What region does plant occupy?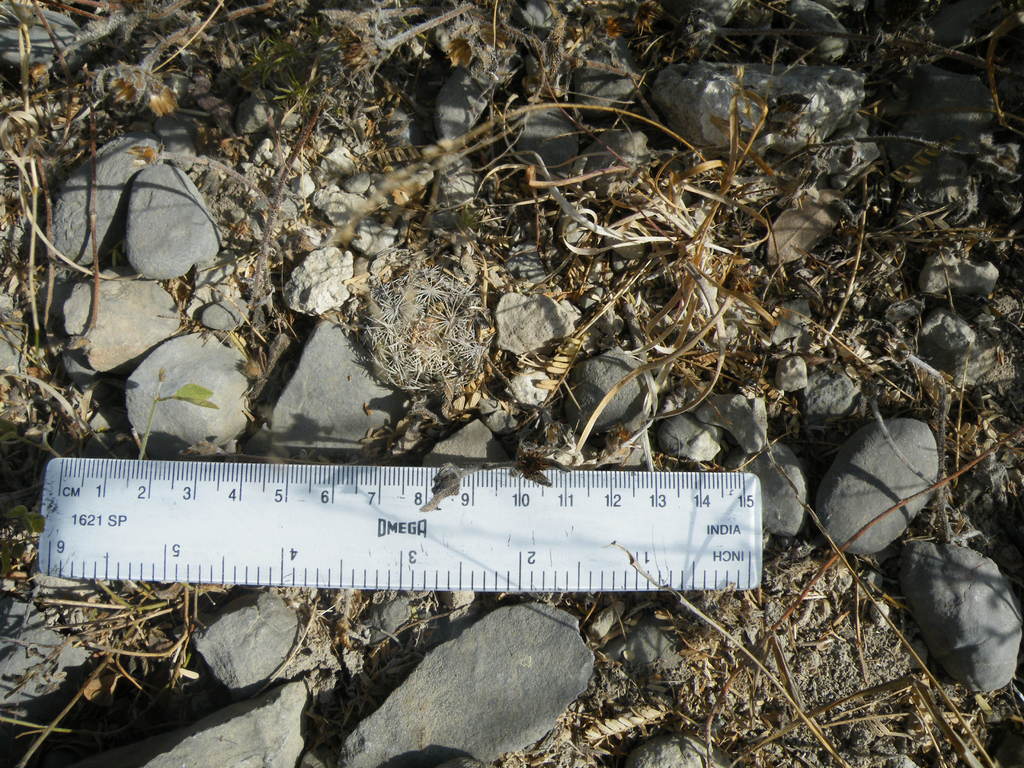
<region>0, 576, 227, 767</region>.
